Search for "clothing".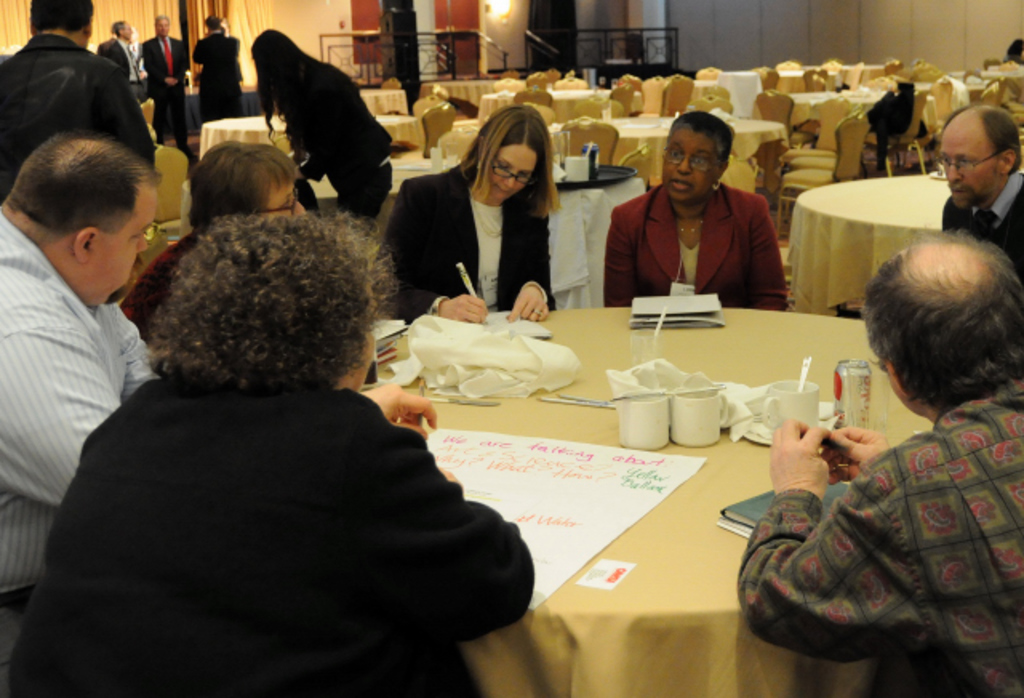
Found at locate(762, 330, 1019, 697).
